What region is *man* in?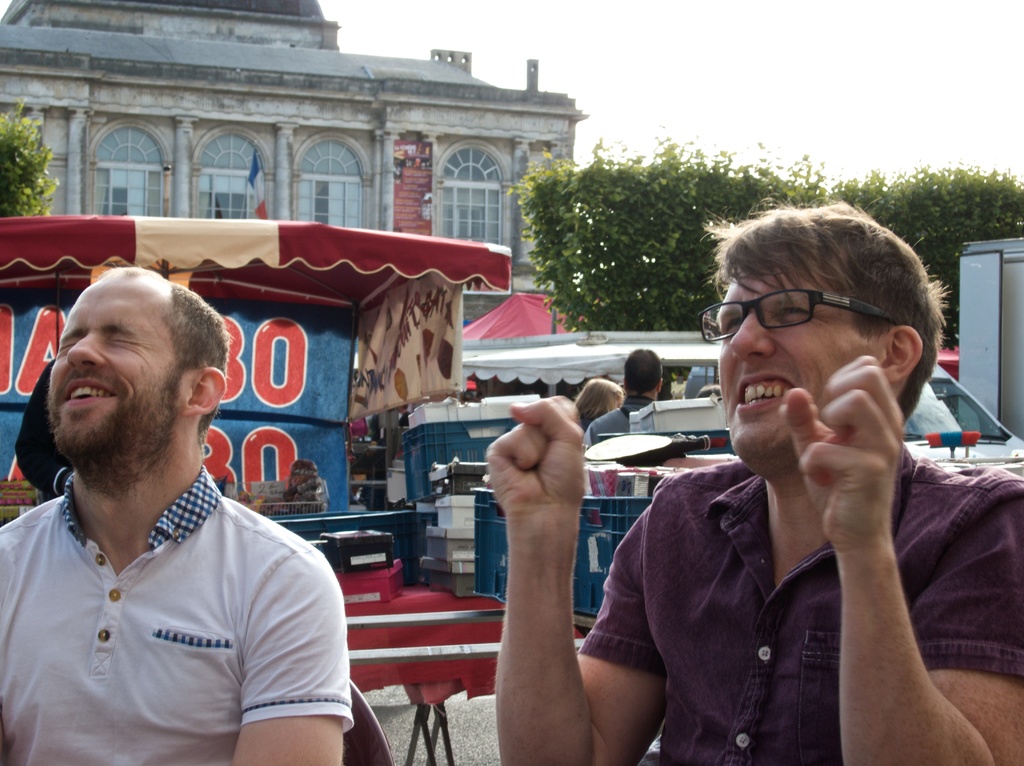
[484,198,1023,765].
